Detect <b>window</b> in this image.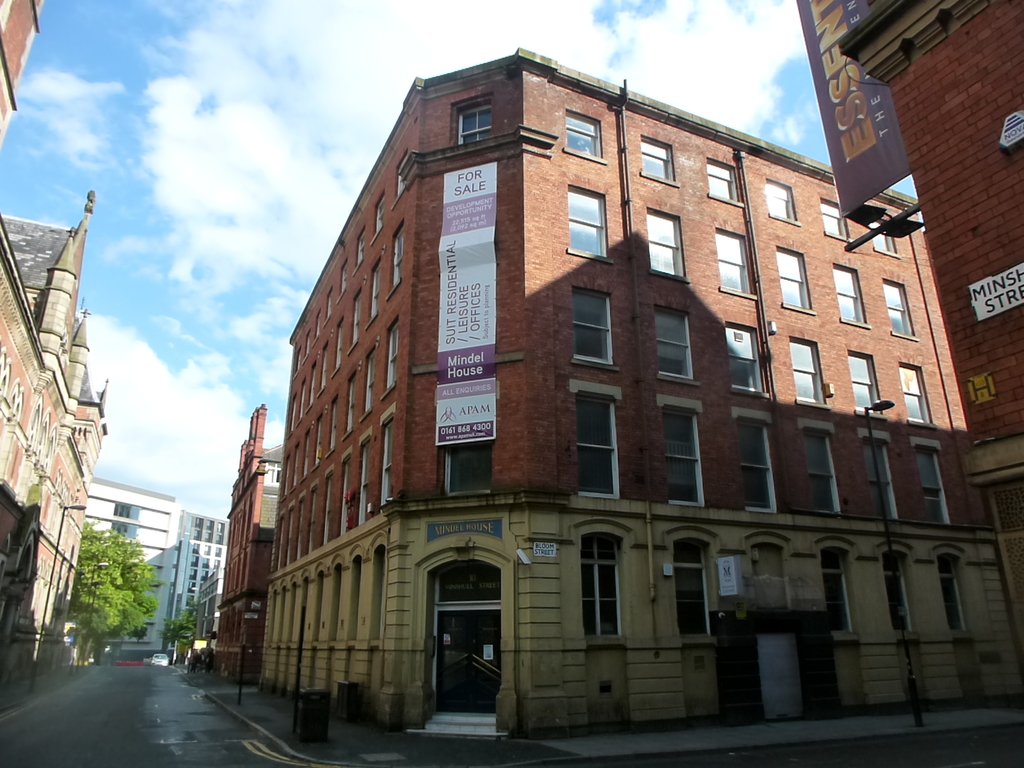
Detection: region(577, 399, 615, 498).
